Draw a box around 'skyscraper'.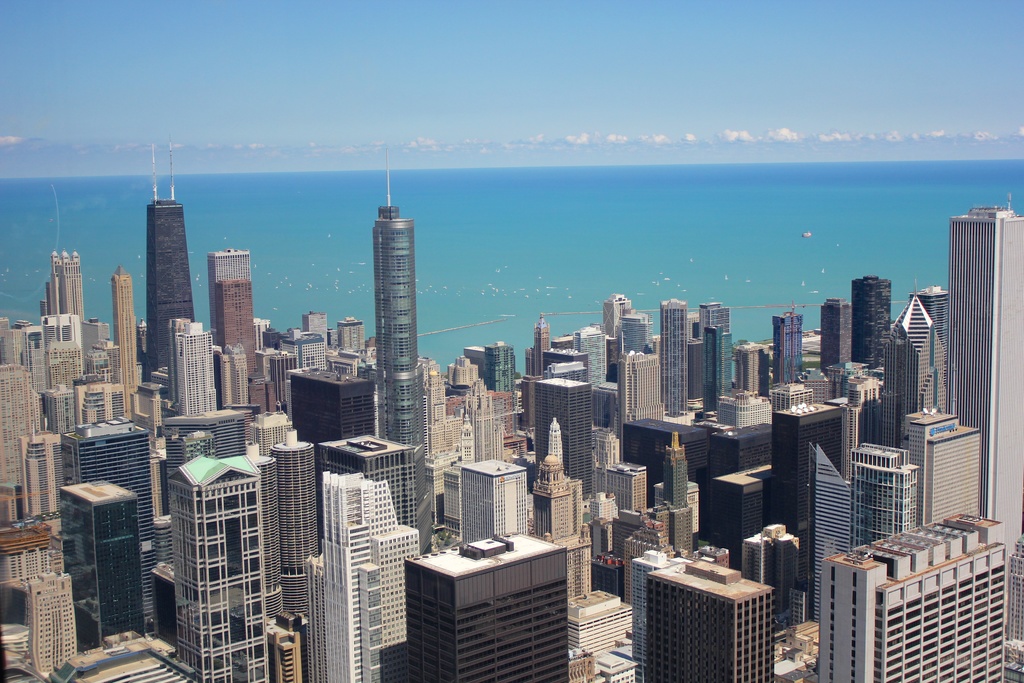
pyautogui.locateOnScreen(845, 441, 924, 551).
